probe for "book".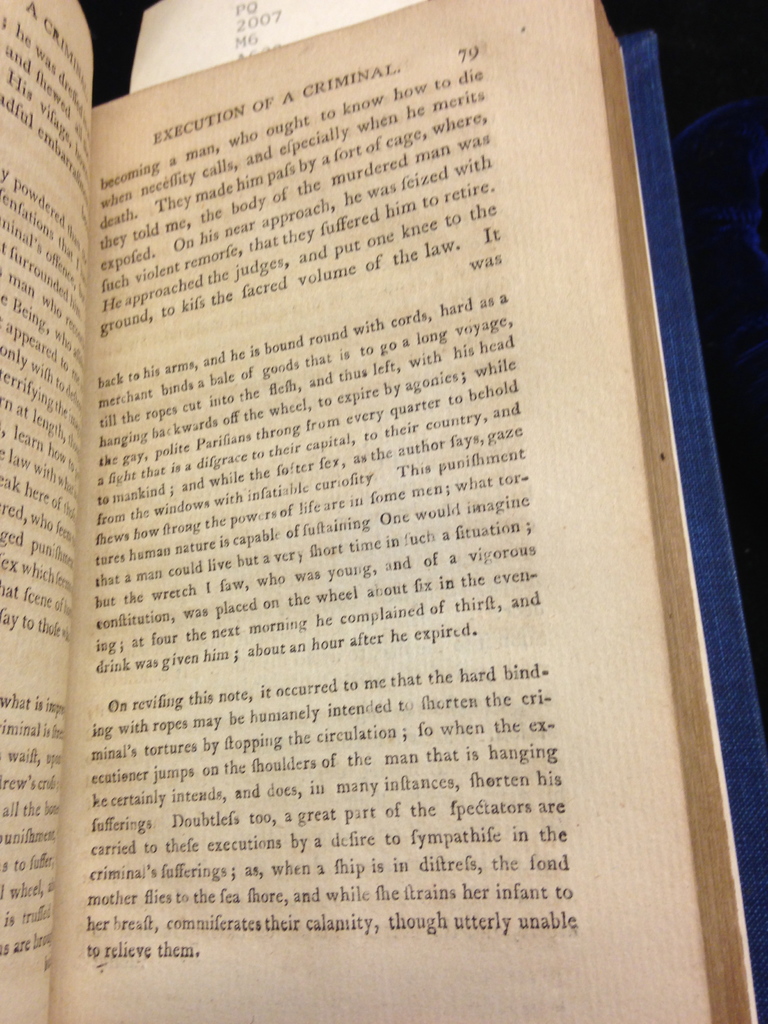
Probe result: 0, 0, 767, 1023.
